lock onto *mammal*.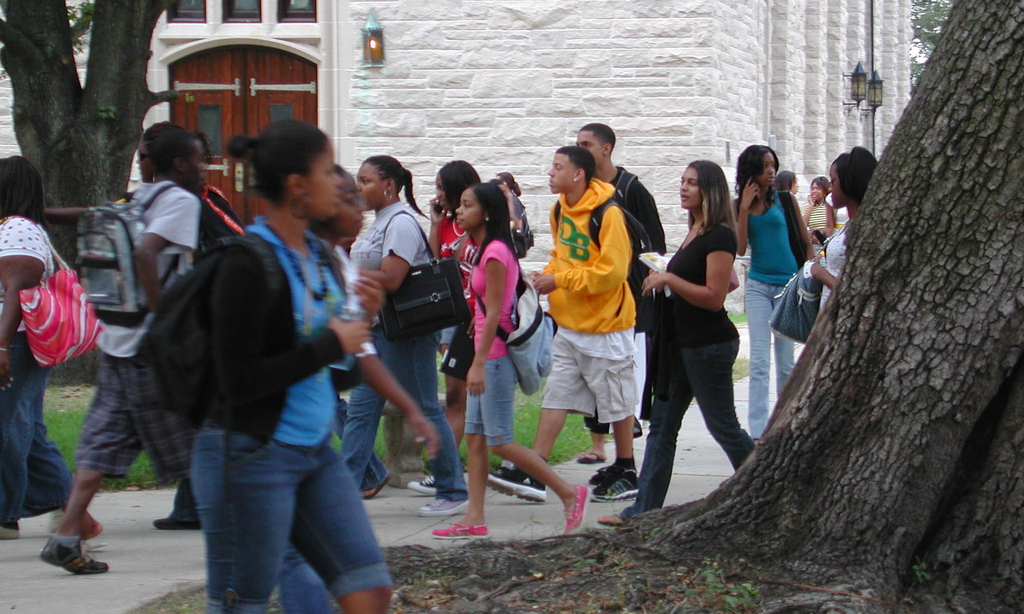
Locked: box(803, 175, 836, 254).
